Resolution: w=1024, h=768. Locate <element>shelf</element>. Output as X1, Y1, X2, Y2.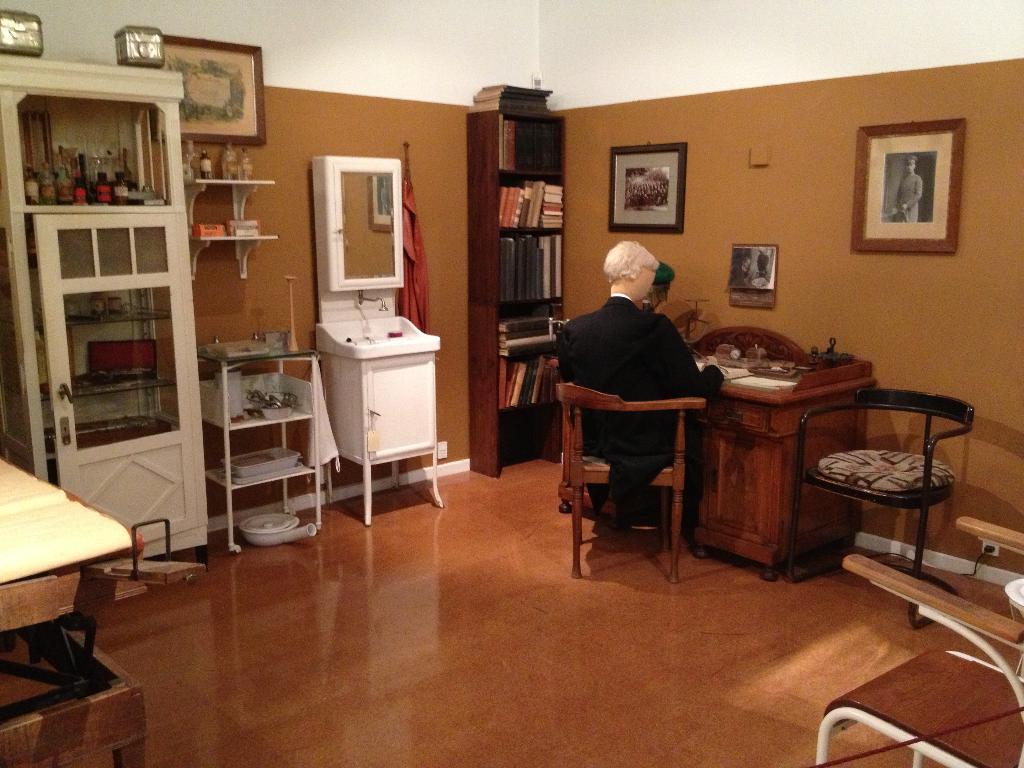
499, 117, 568, 186.
